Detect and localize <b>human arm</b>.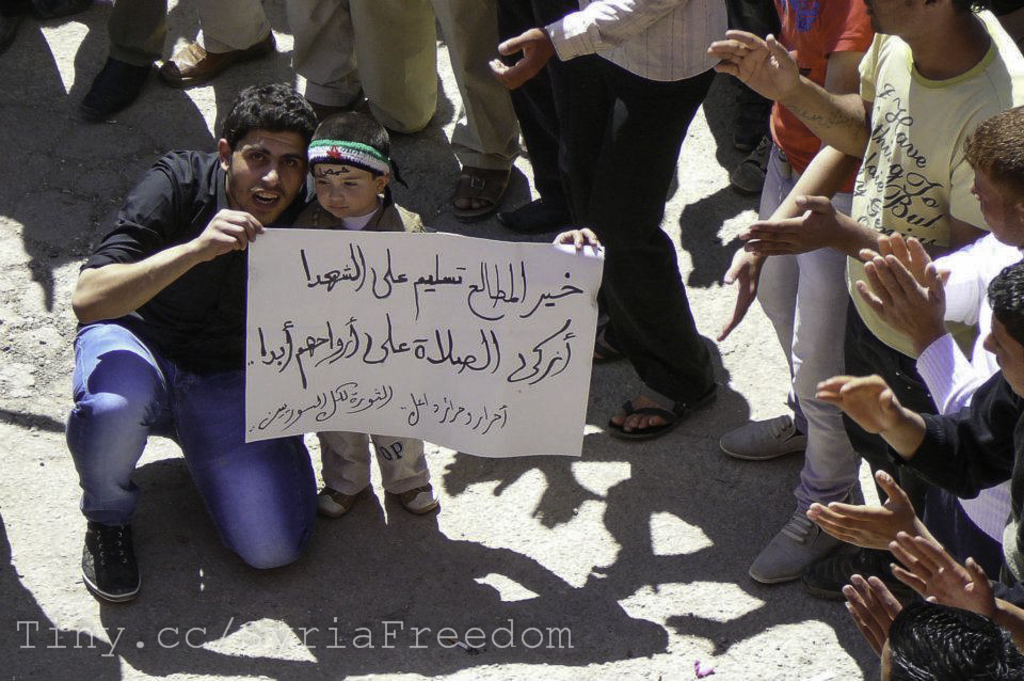
Localized at box(482, 0, 686, 95).
